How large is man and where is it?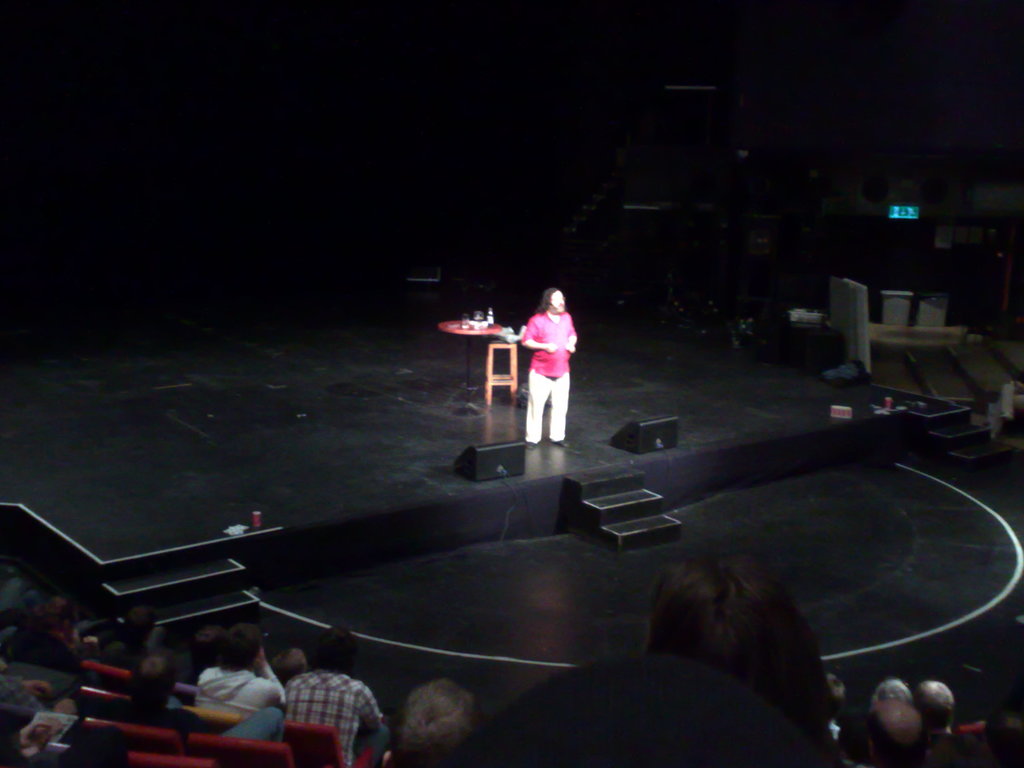
Bounding box: BBox(488, 657, 822, 767).
